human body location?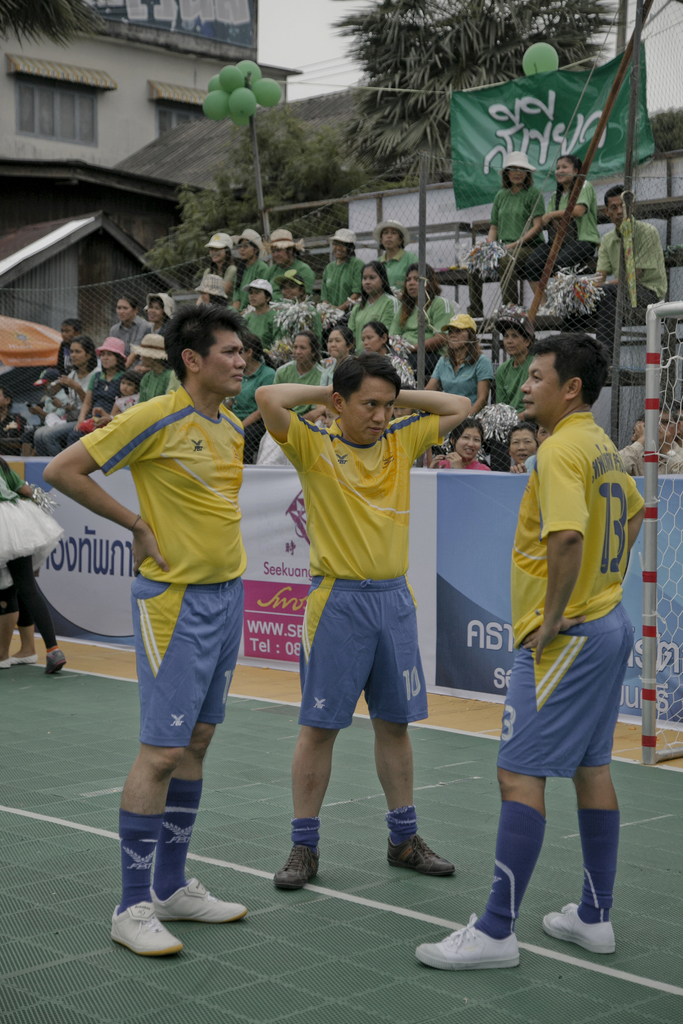
108/391/143/417
